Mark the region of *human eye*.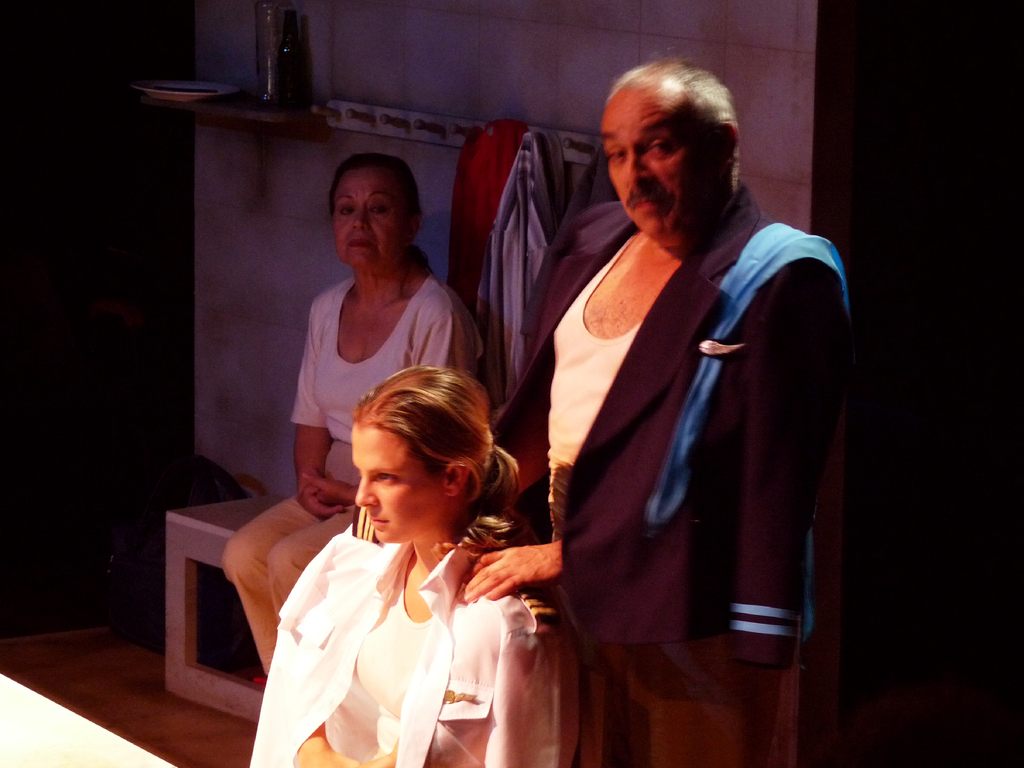
Region: 374 474 394 486.
